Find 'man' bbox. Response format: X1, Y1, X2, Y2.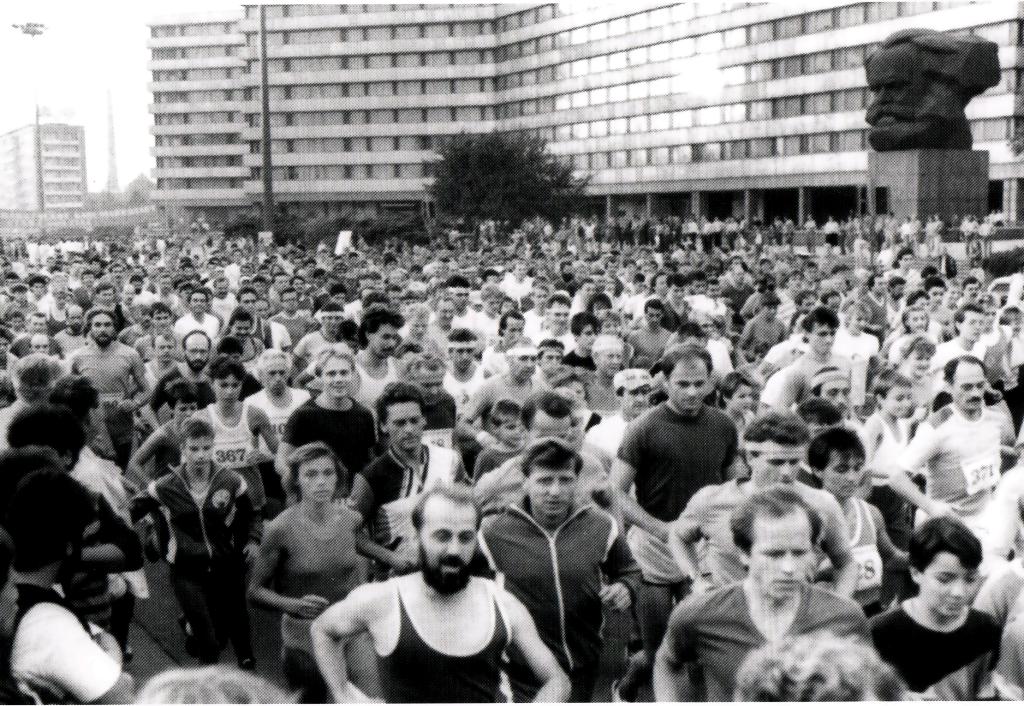
289, 275, 308, 291.
